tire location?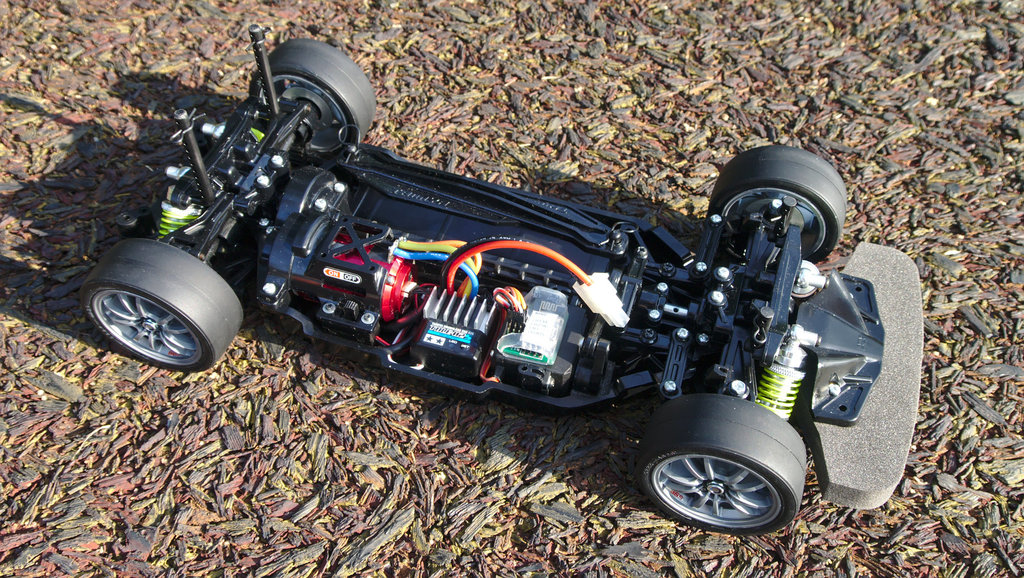
detection(76, 242, 243, 365)
